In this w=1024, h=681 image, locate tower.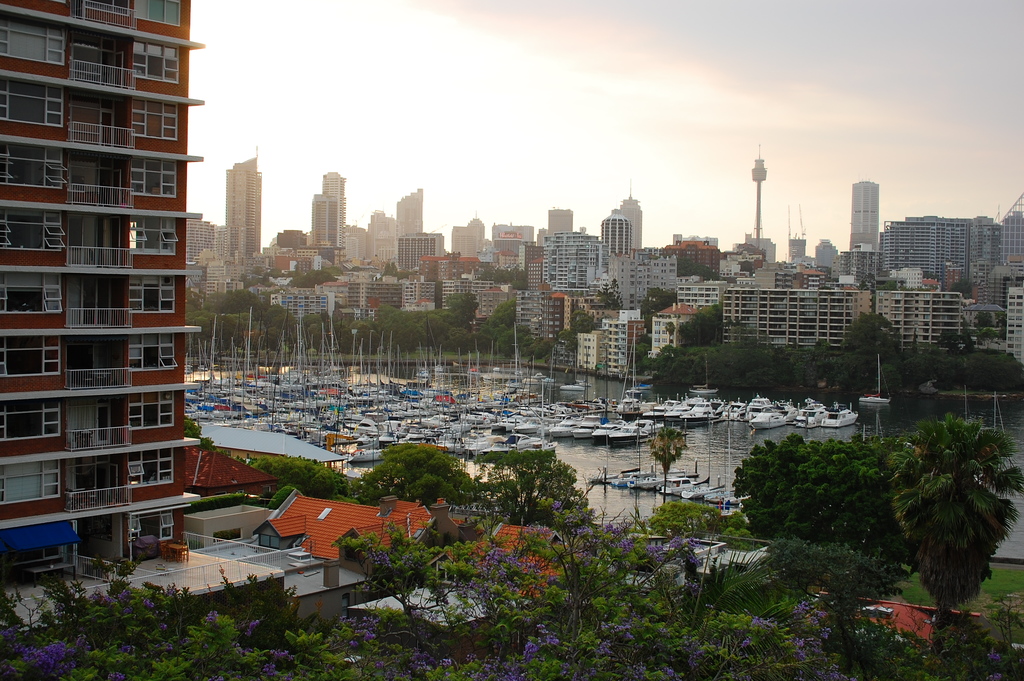
Bounding box: rect(606, 216, 637, 270).
